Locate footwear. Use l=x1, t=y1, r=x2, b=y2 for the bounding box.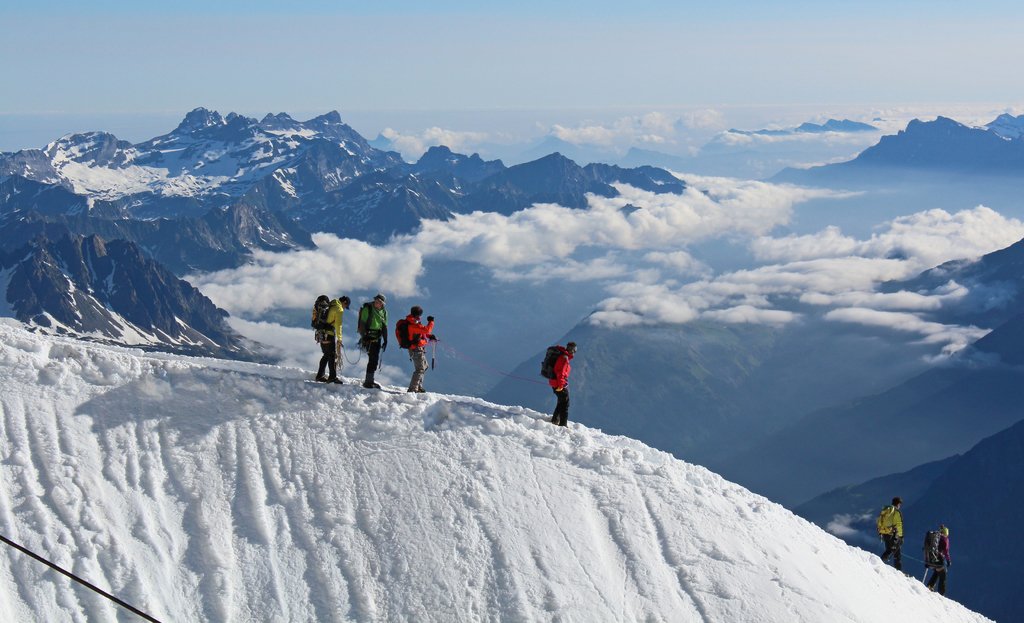
l=314, t=373, r=325, b=388.
